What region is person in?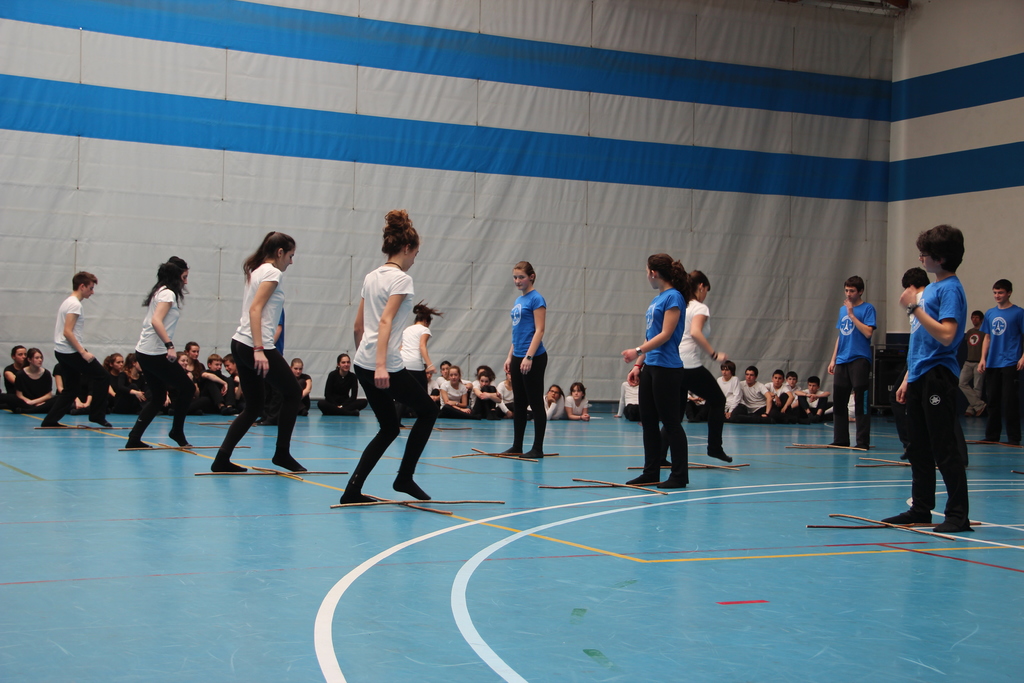
box=[972, 276, 1023, 449].
